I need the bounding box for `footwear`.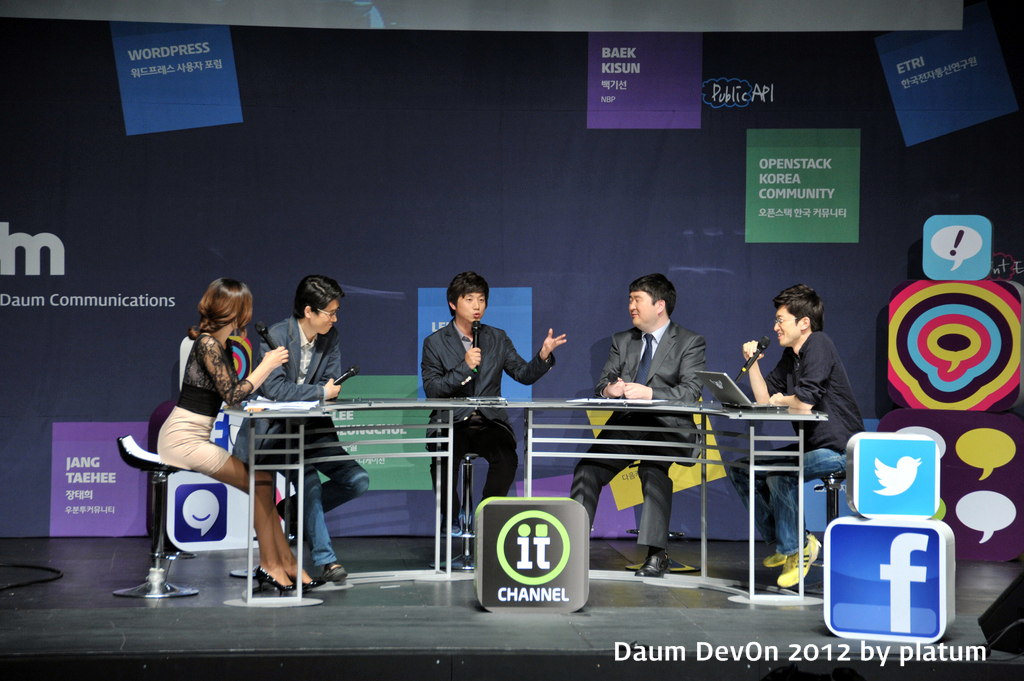
Here it is: <box>255,564,309,597</box>.
